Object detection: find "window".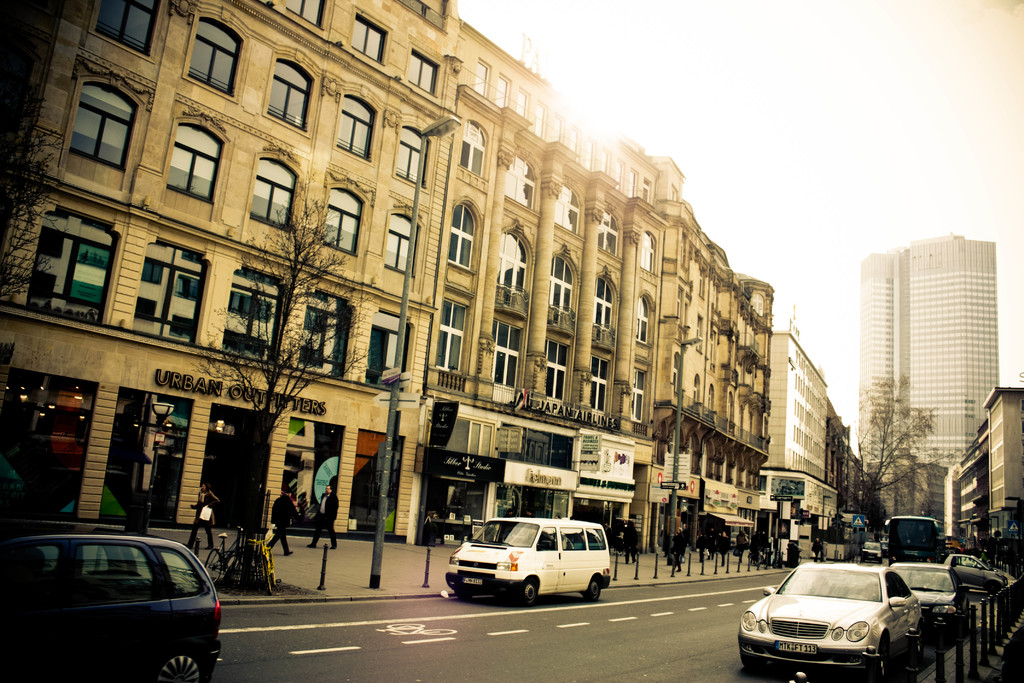
(x1=459, y1=119, x2=488, y2=176).
